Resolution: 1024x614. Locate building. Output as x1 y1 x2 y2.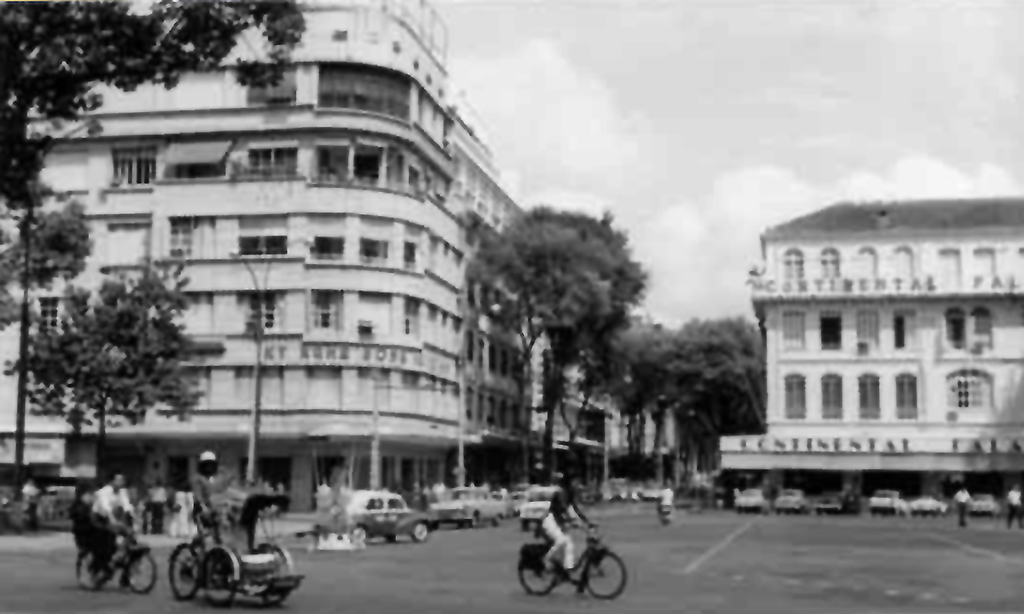
0 0 700 529.
